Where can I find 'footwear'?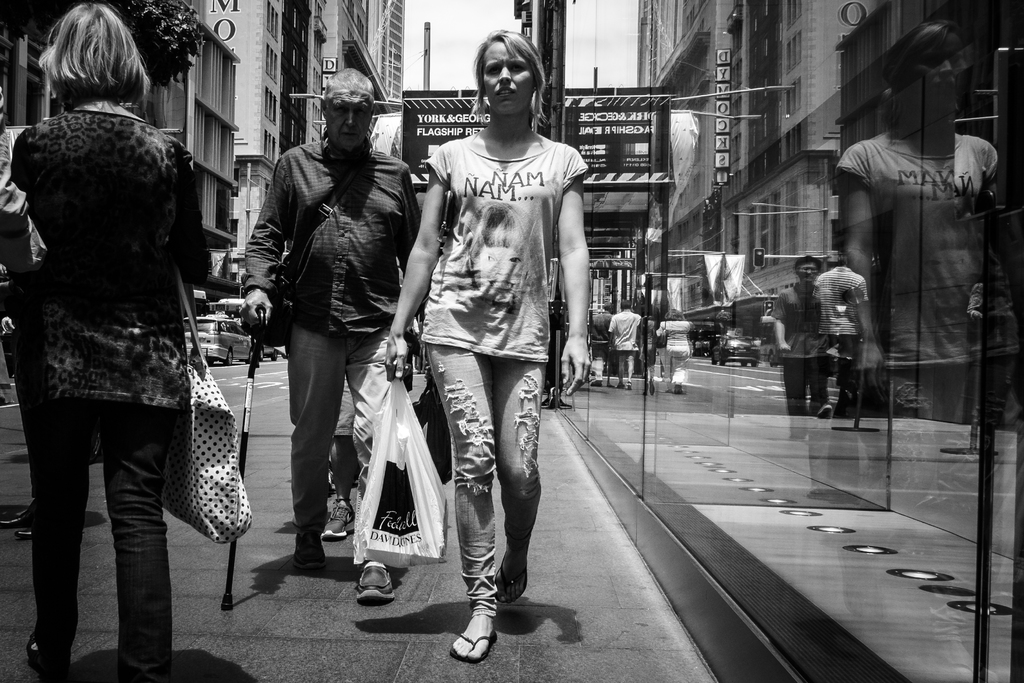
You can find it at detection(24, 629, 52, 682).
